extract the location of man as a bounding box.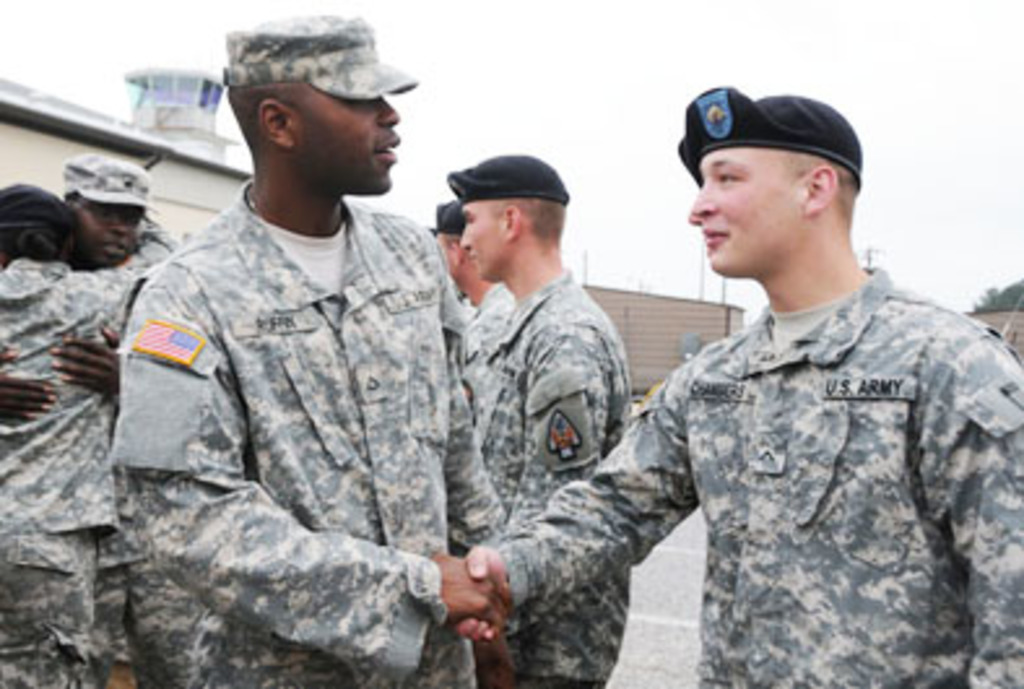
<bbox>418, 198, 520, 385</bbox>.
